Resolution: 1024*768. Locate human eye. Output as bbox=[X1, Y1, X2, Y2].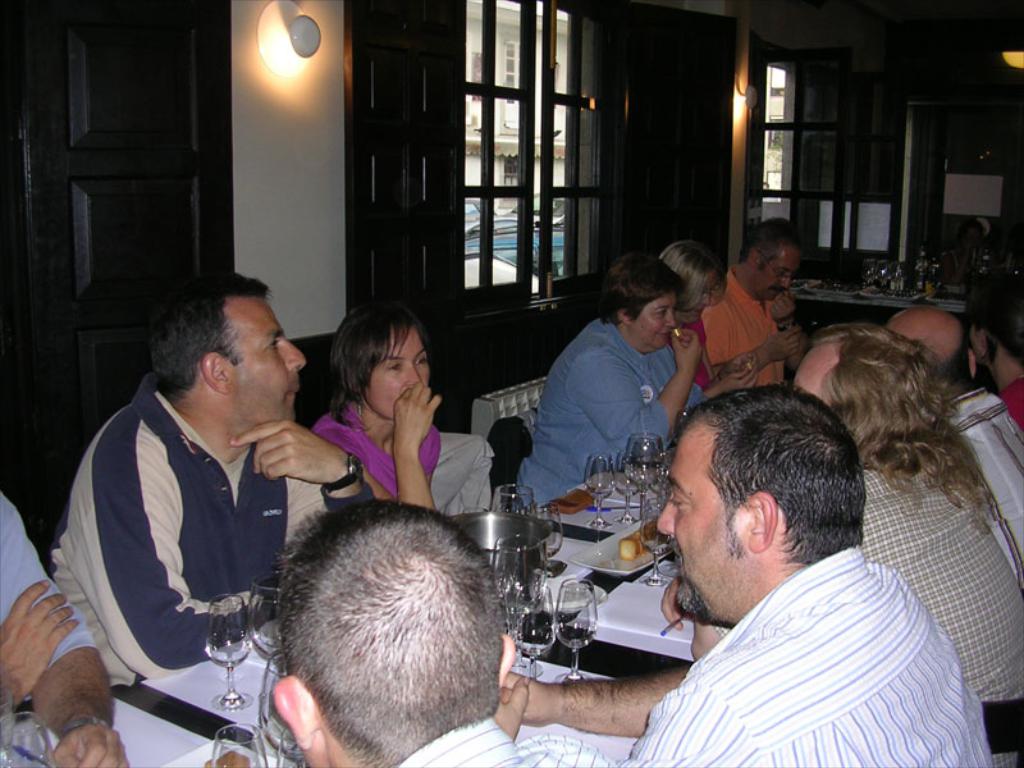
bbox=[412, 353, 429, 369].
